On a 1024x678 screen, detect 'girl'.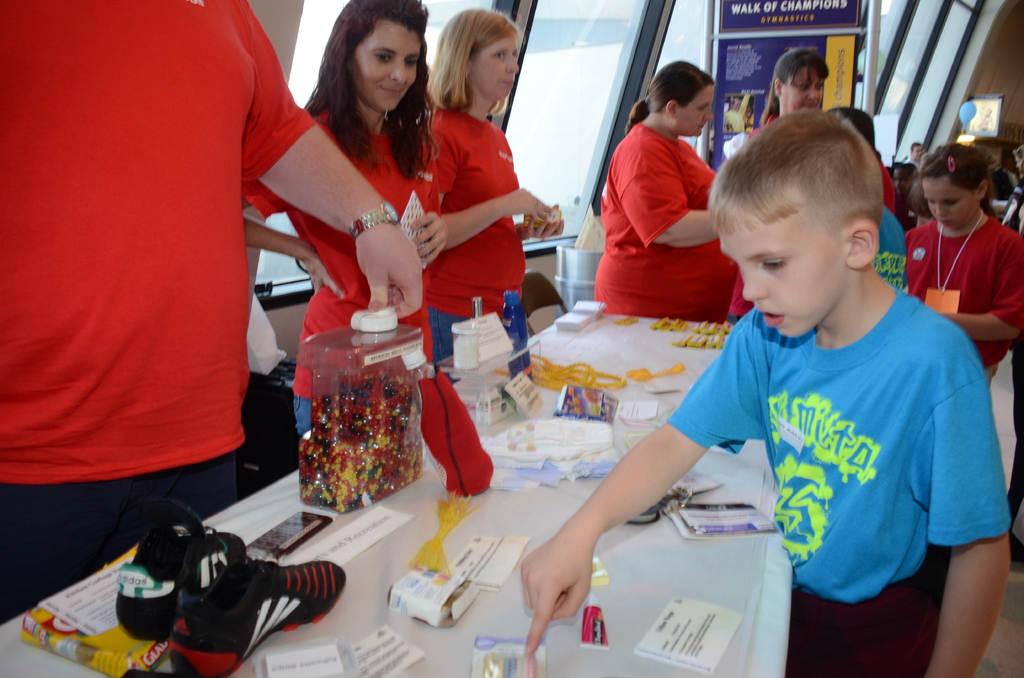
{"left": 239, "top": 0, "right": 444, "bottom": 439}.
